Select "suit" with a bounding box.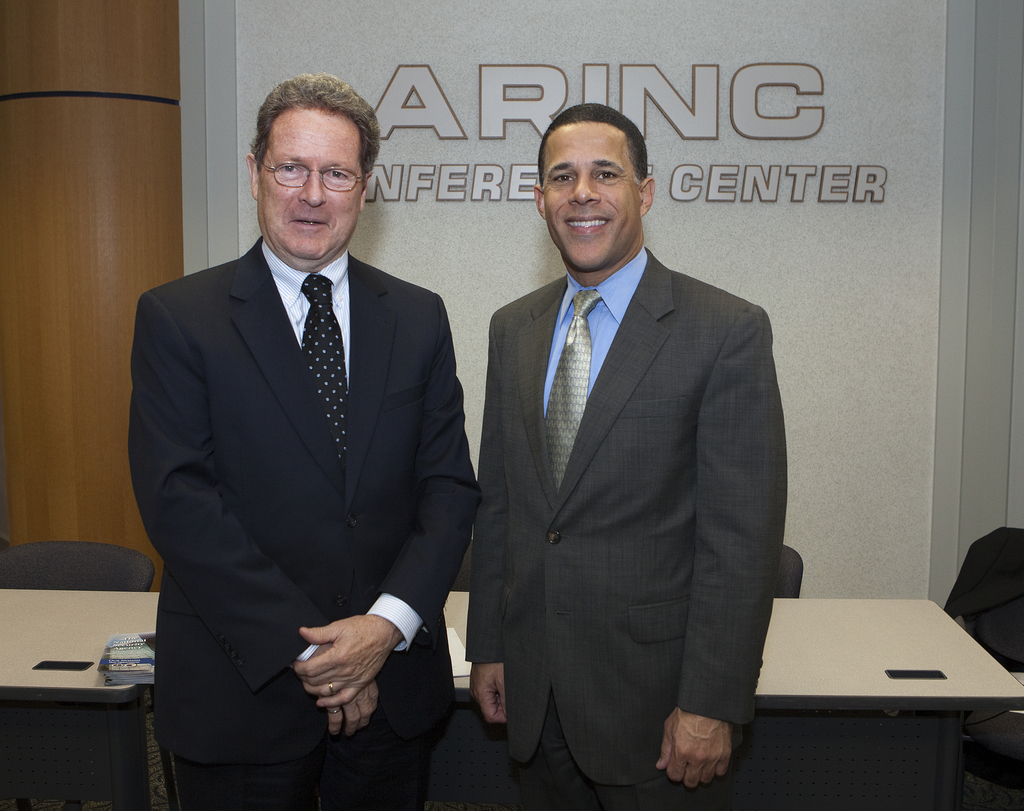
[left=461, top=247, right=790, bottom=810].
